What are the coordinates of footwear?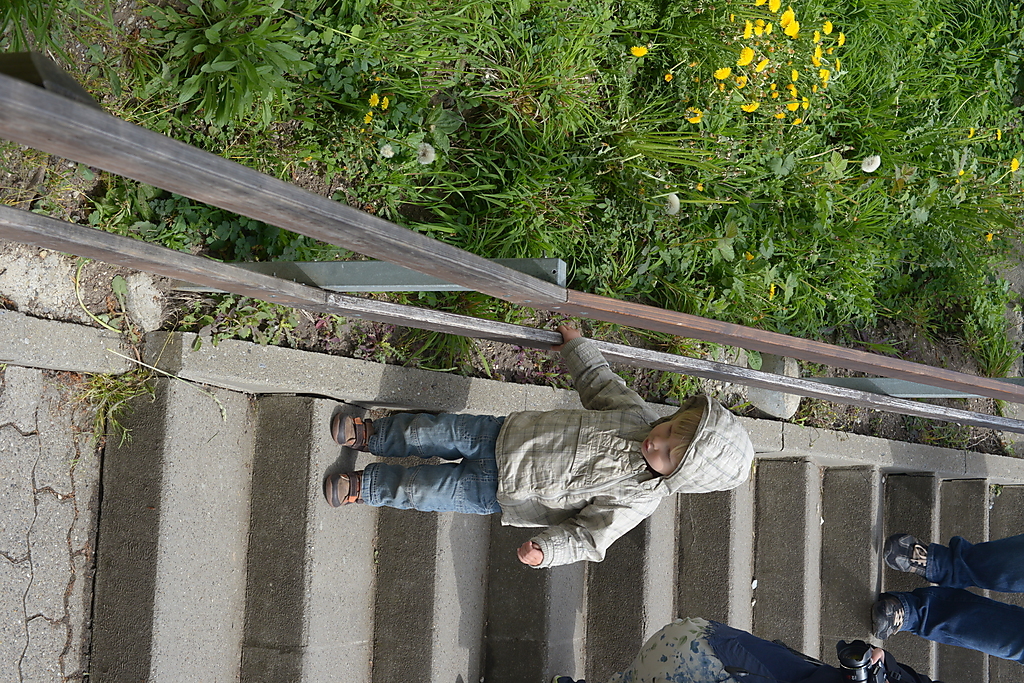
crop(865, 590, 905, 644).
